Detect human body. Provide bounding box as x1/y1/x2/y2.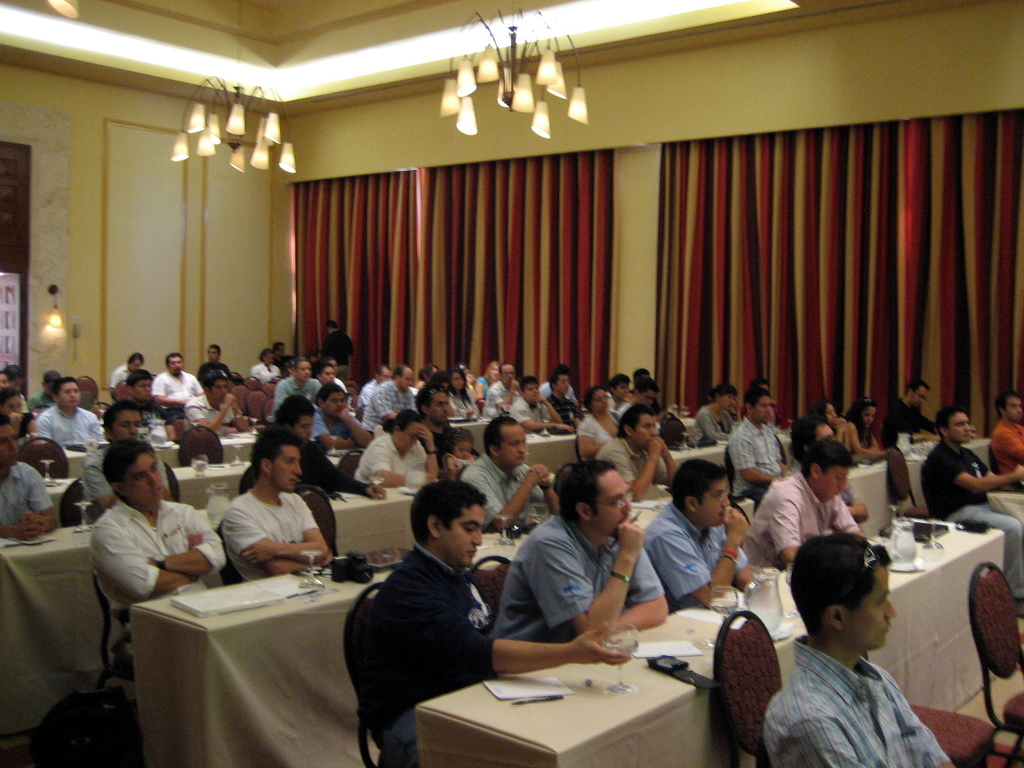
149/358/199/420.
